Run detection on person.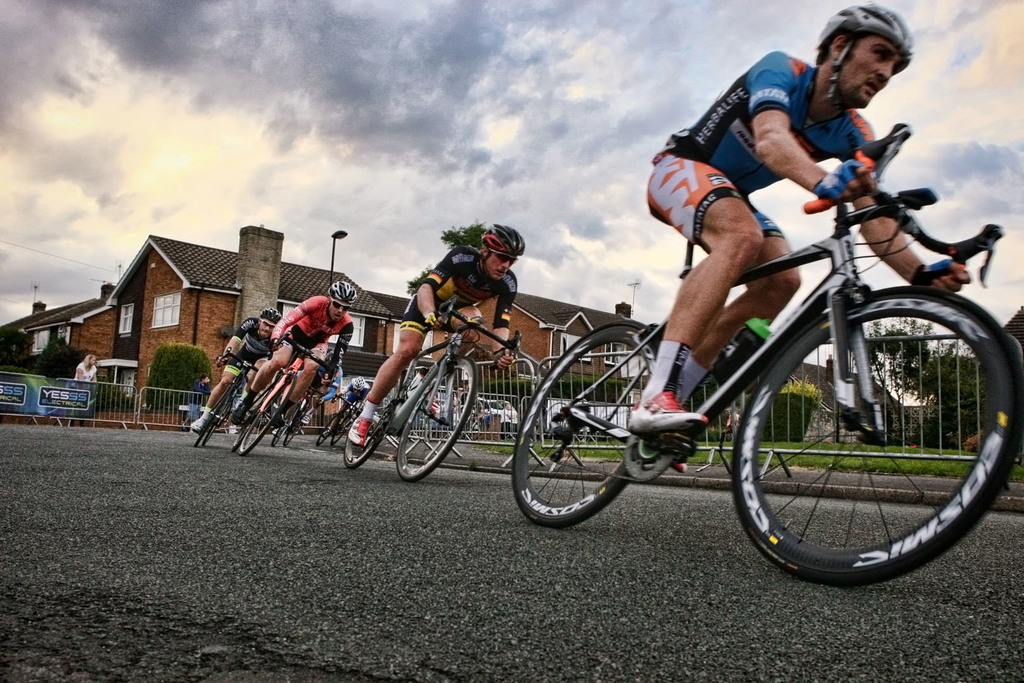
Result: 199,289,339,451.
